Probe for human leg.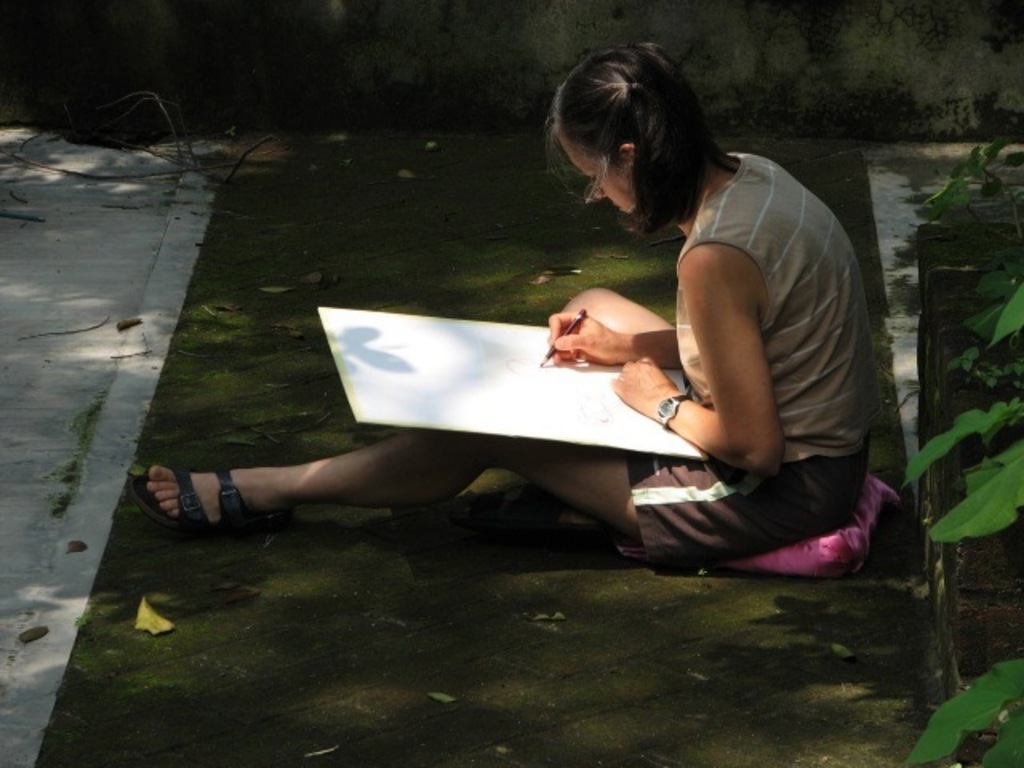
Probe result: <region>131, 427, 864, 570</region>.
